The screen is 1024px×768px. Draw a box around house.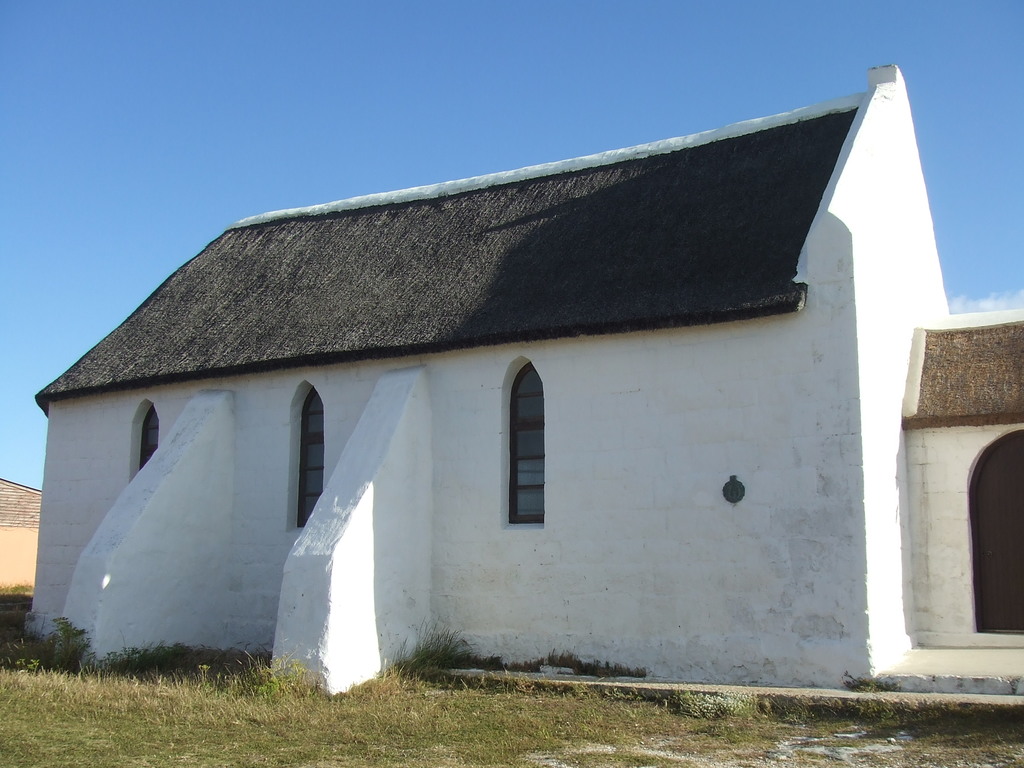
left=0, top=467, right=52, bottom=617.
